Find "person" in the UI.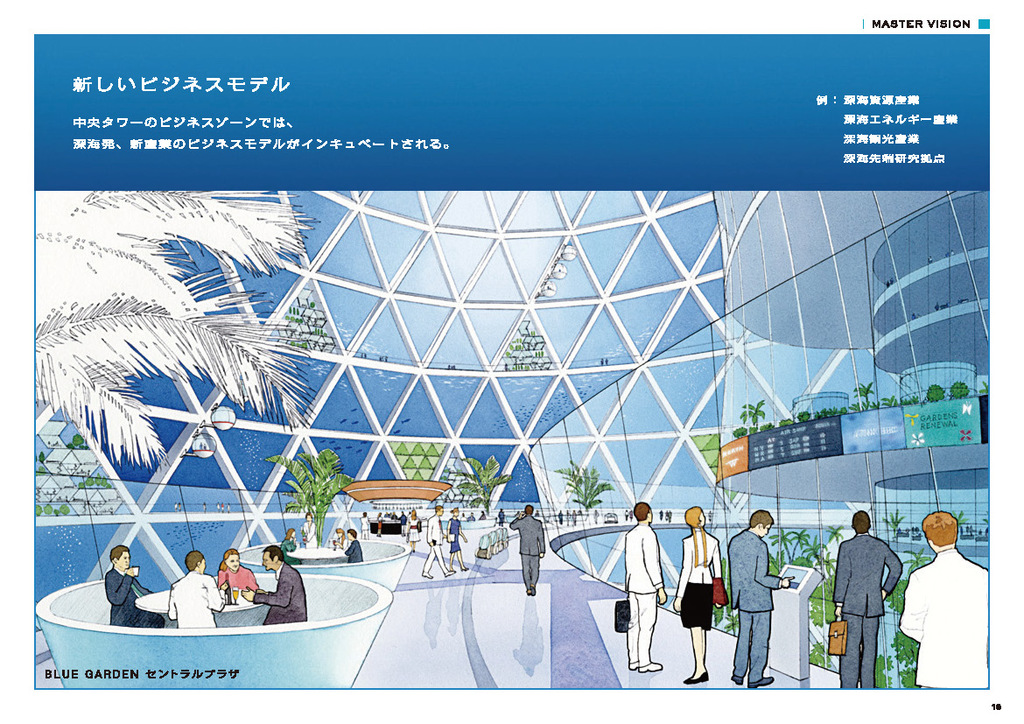
UI element at left=333, top=525, right=350, bottom=552.
